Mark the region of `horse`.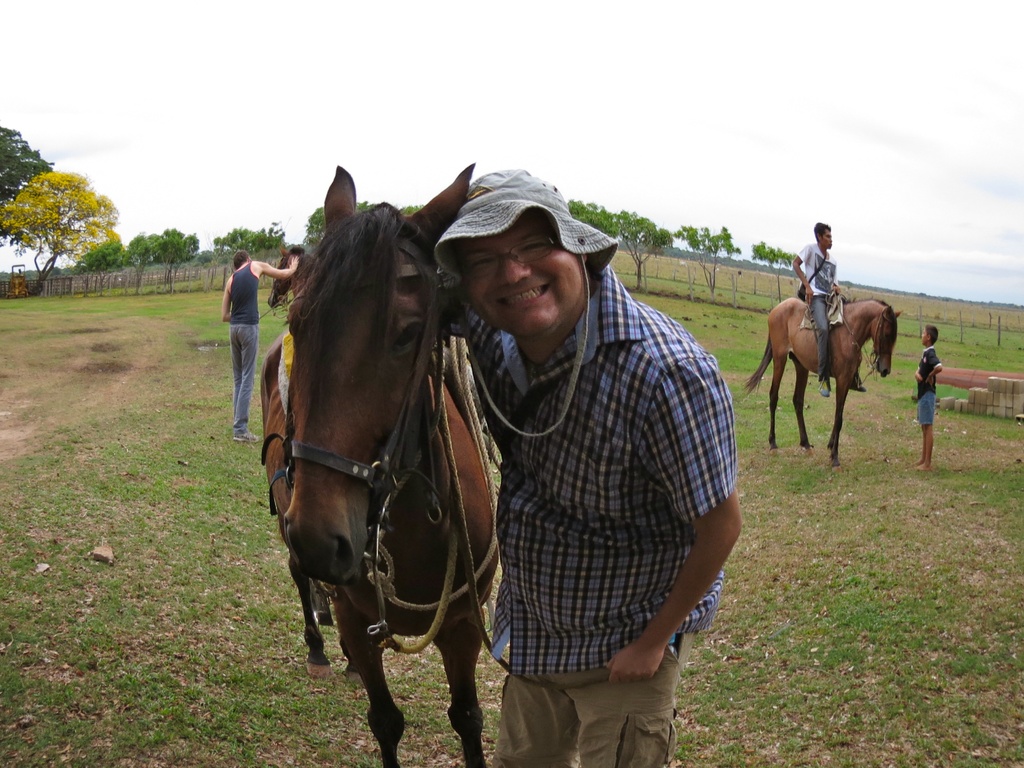
Region: x1=740, y1=295, x2=903, y2=471.
